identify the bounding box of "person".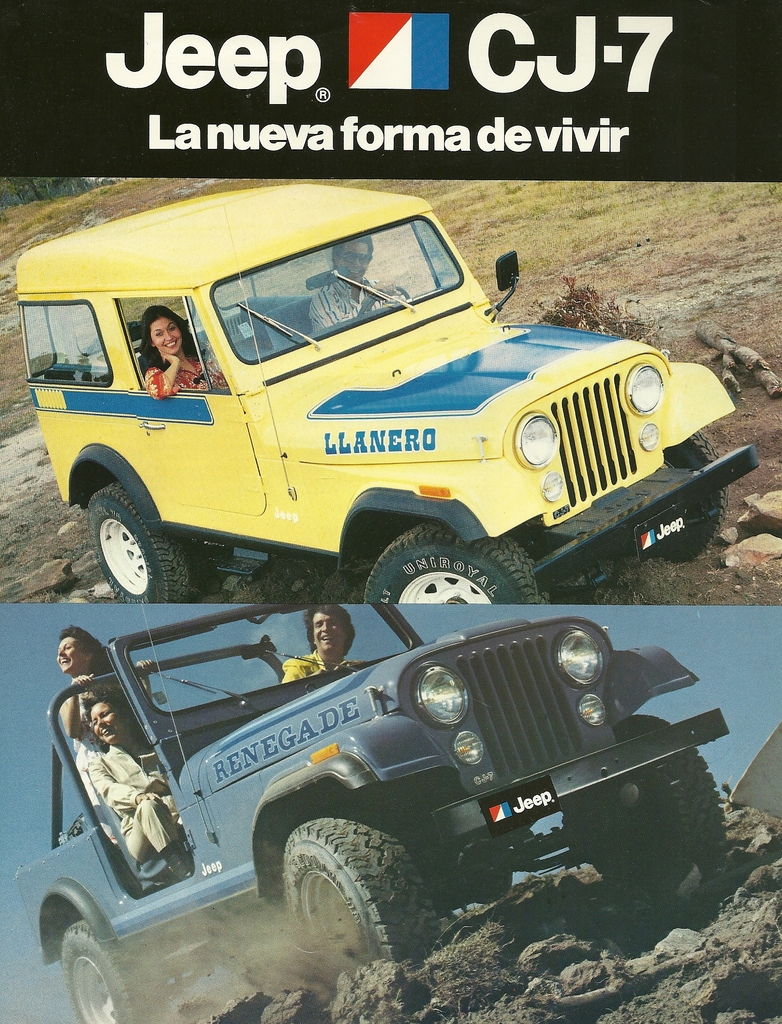
select_region(124, 296, 233, 404).
